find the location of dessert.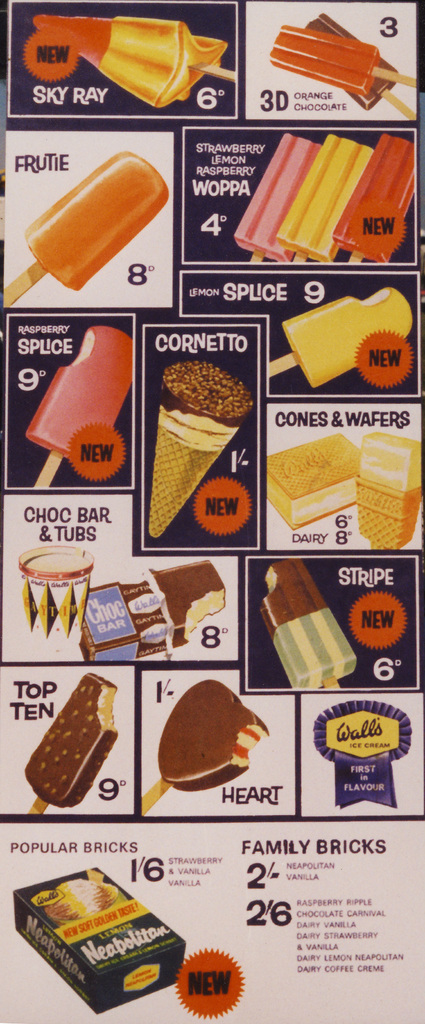
Location: l=331, t=127, r=424, b=244.
